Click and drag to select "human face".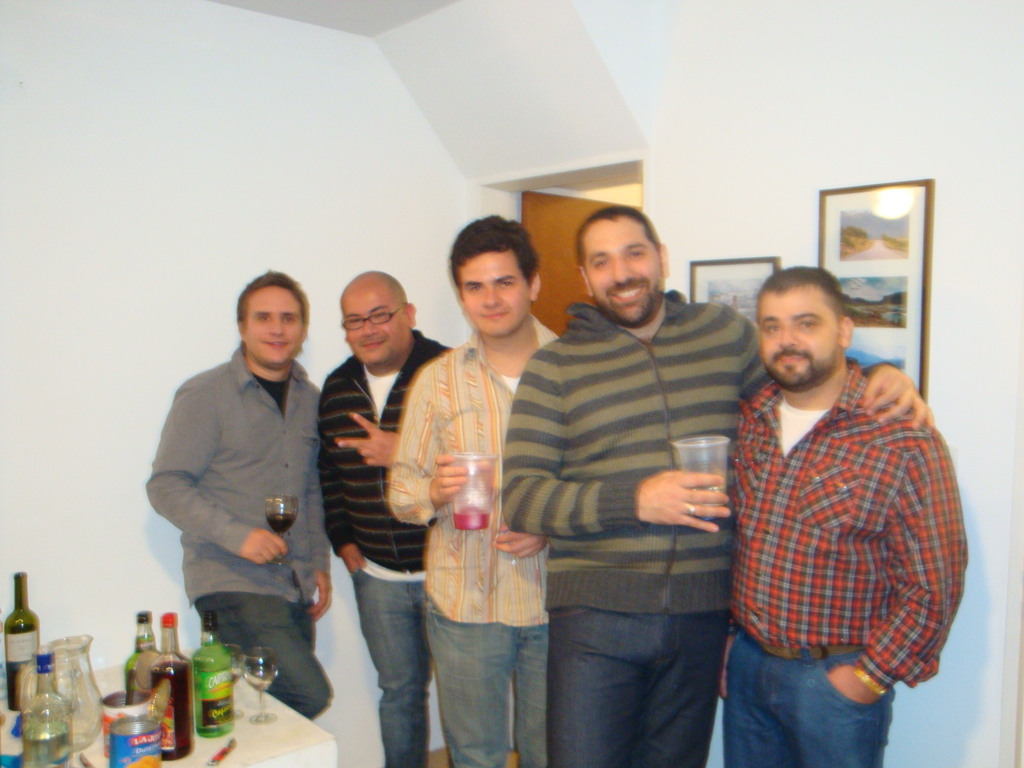
Selection: [x1=348, y1=294, x2=408, y2=367].
